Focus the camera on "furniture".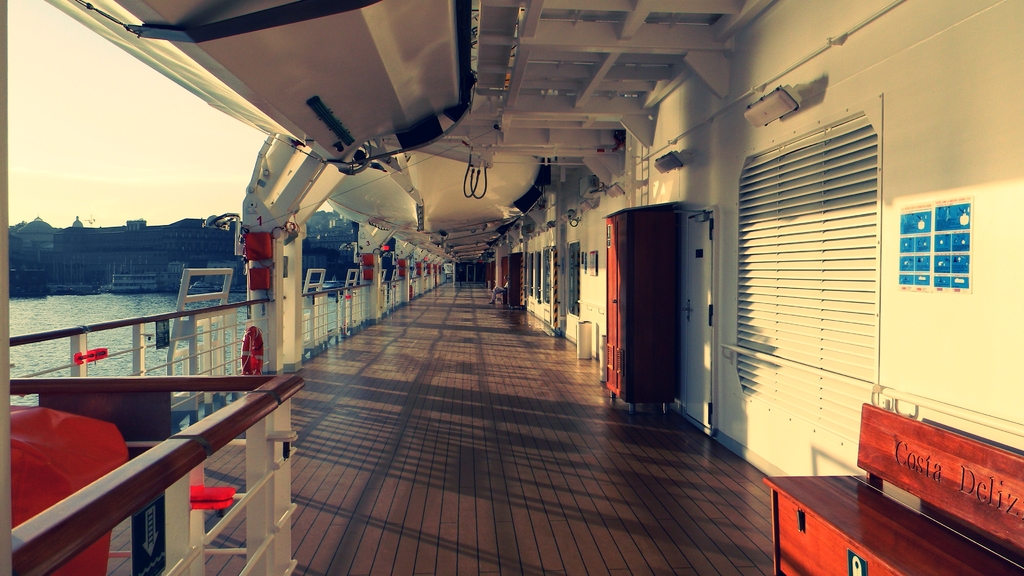
Focus region: bbox(601, 204, 680, 415).
